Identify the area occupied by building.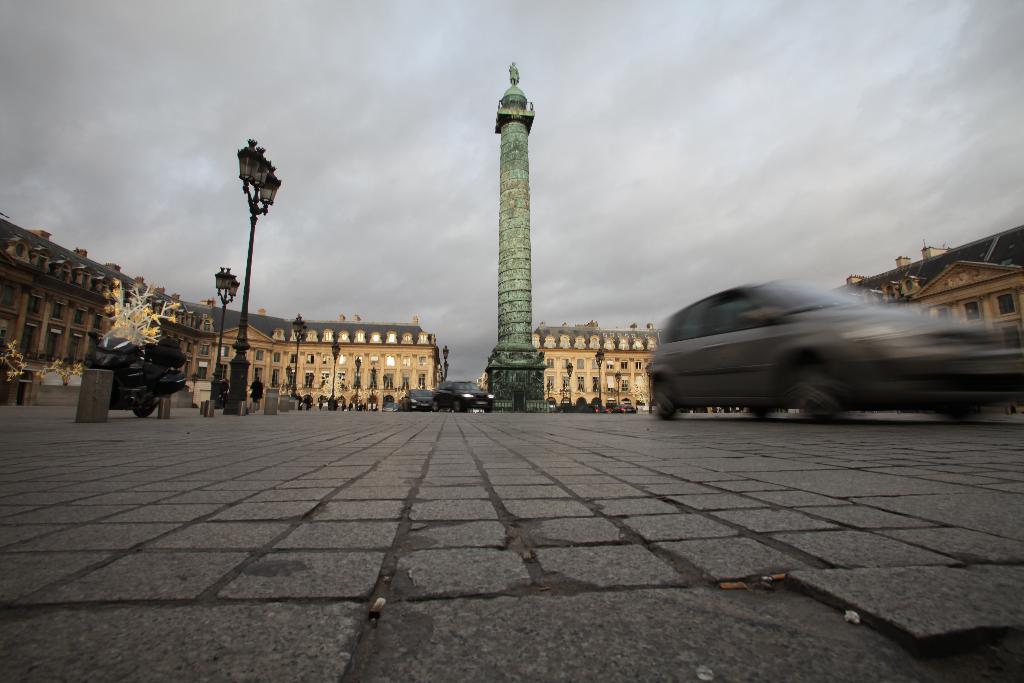
Area: 527:220:1023:413.
